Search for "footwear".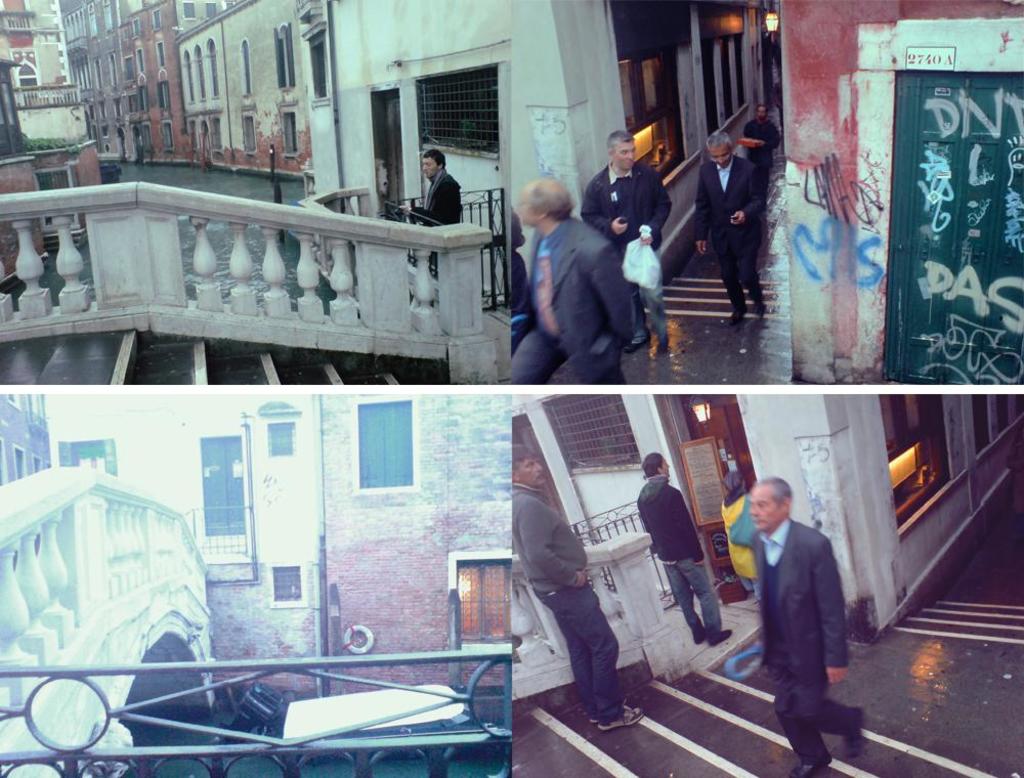
Found at 750,296,766,312.
